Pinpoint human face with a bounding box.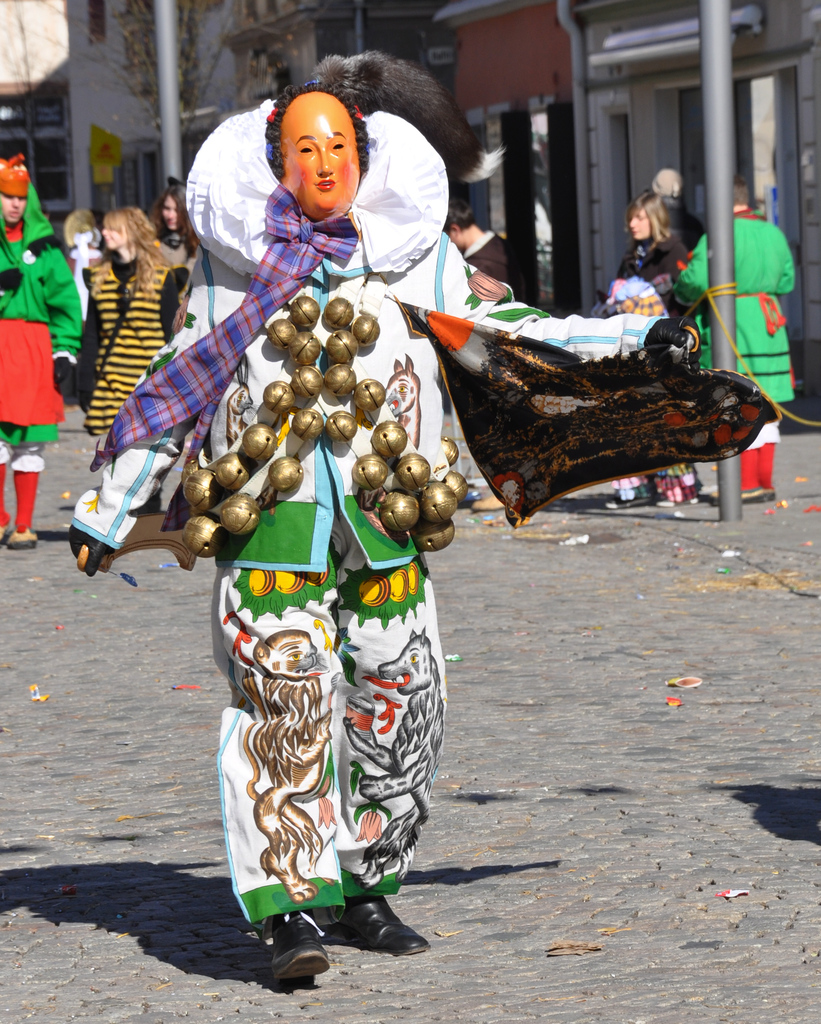
[629, 205, 652, 237].
